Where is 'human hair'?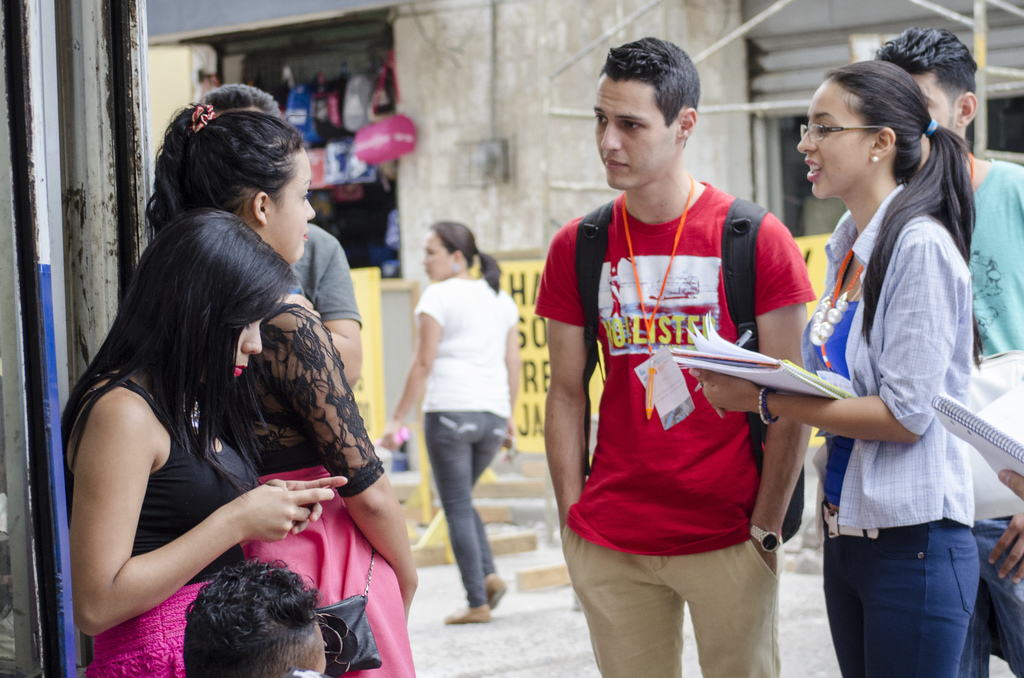
bbox(823, 61, 986, 371).
